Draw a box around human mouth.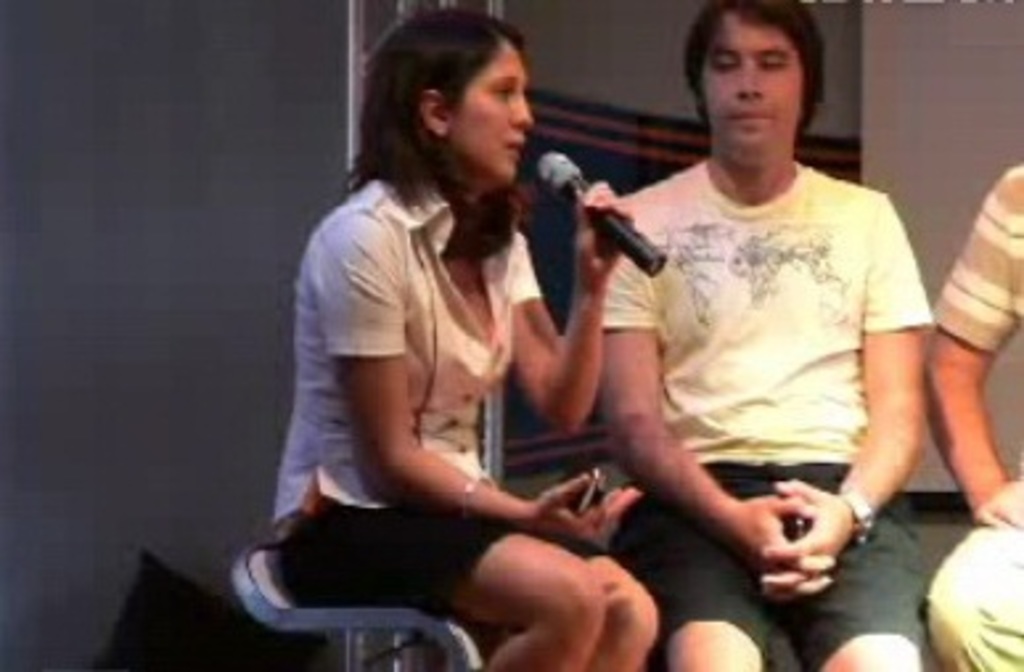
(720,106,778,122).
